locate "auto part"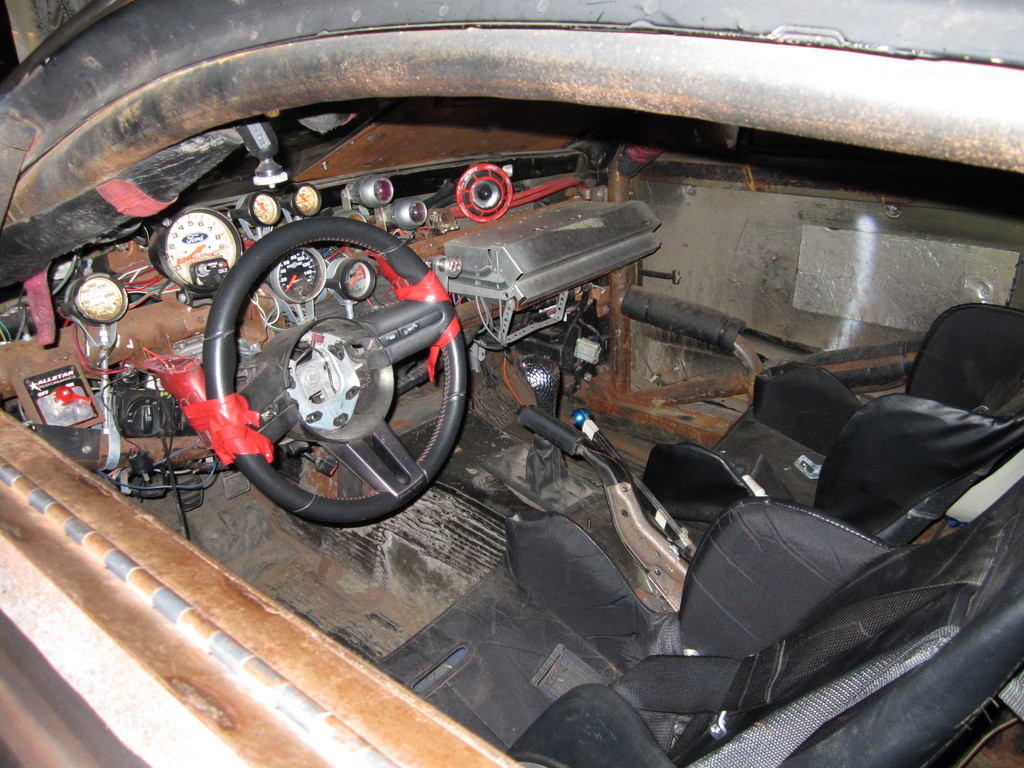
[382,195,428,227]
